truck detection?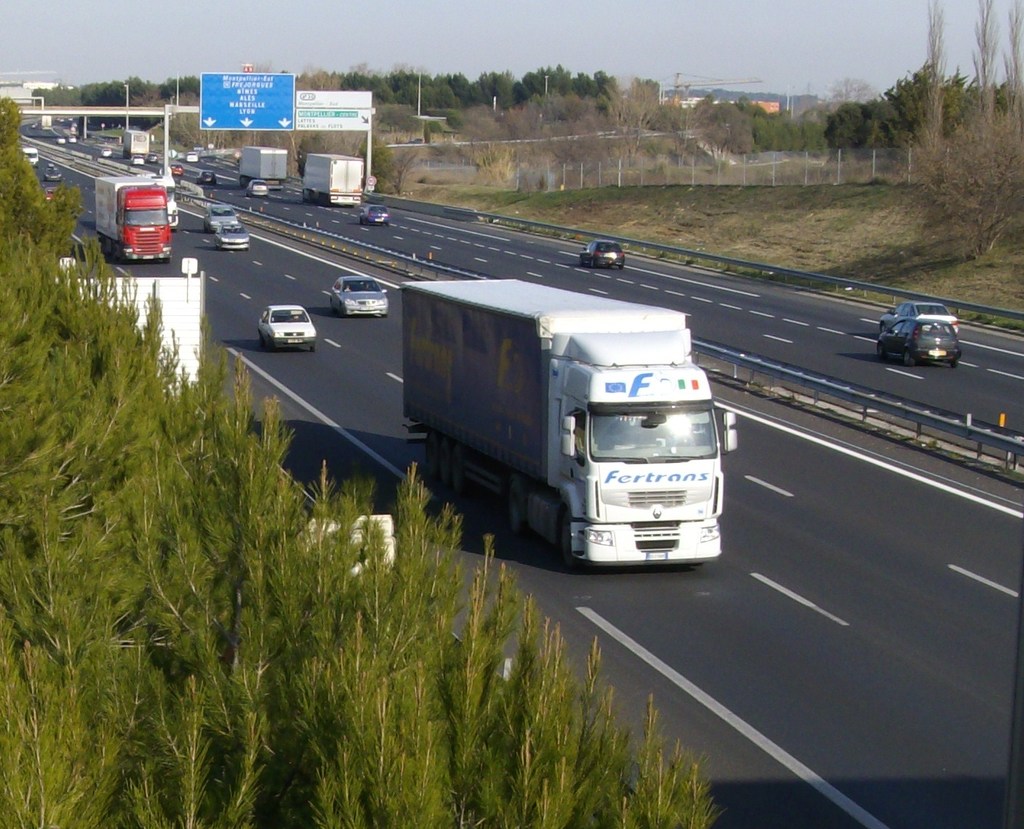
select_region(302, 155, 367, 207)
